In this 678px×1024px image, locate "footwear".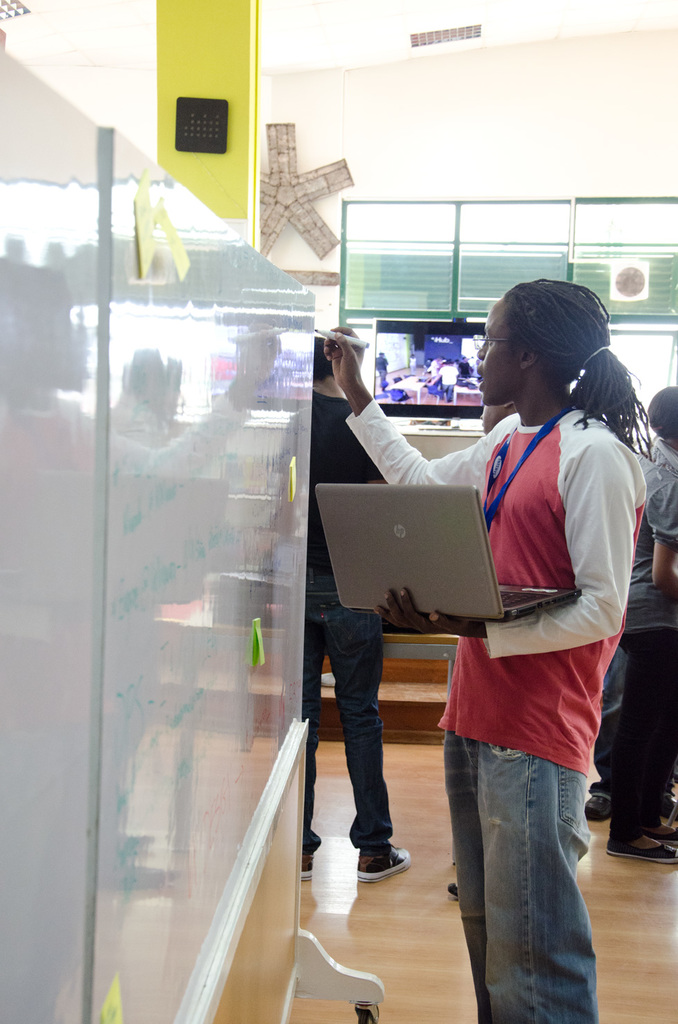
Bounding box: region(585, 782, 622, 825).
